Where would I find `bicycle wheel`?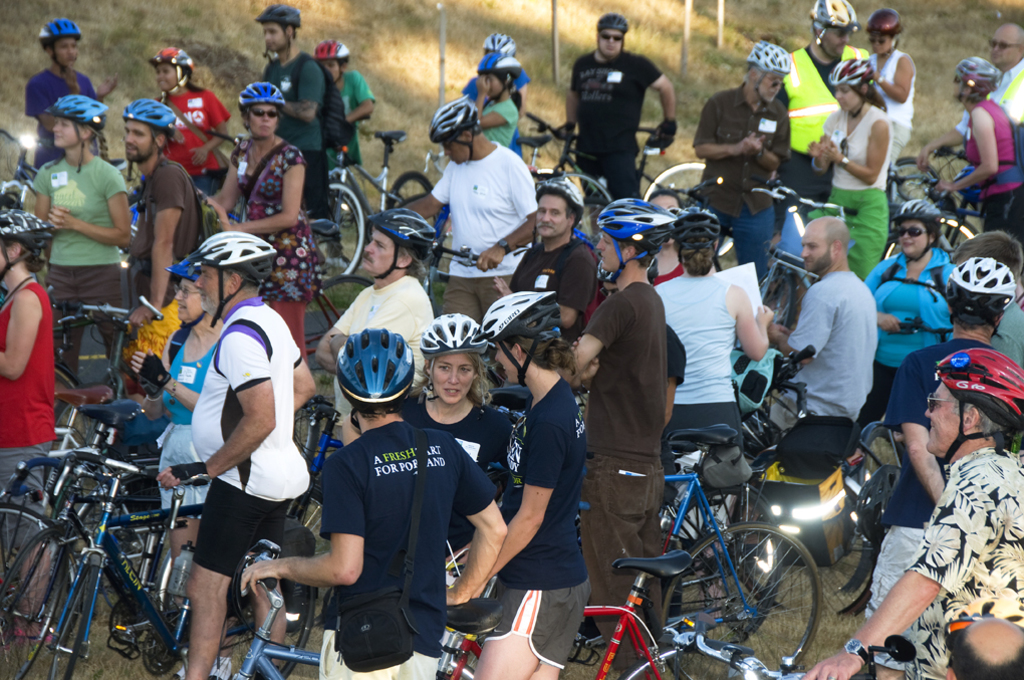
At locate(887, 218, 992, 260).
